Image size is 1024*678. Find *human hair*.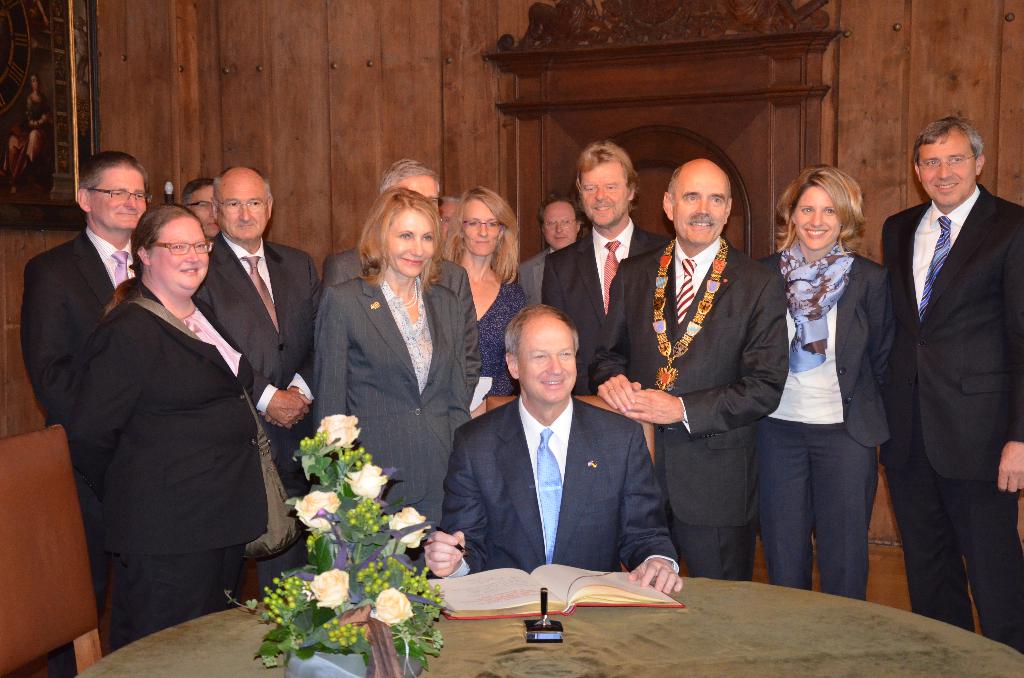
(x1=215, y1=168, x2=274, y2=207).
